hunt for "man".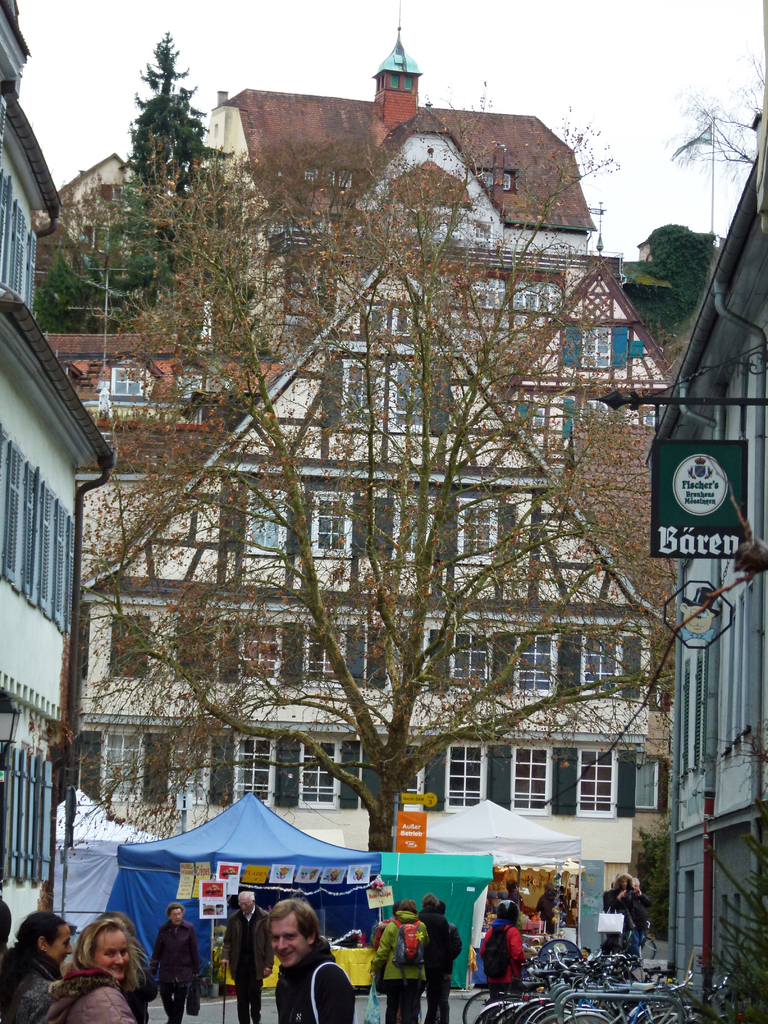
Hunted down at pyautogui.locateOnScreen(217, 890, 275, 1023).
